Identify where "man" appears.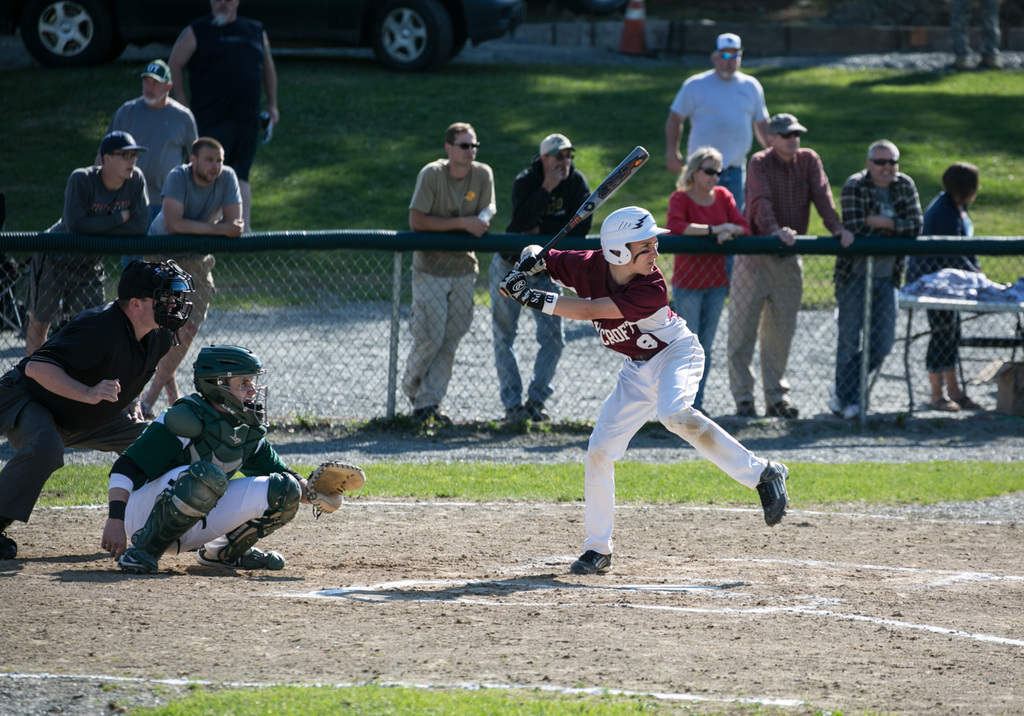
Appears at [162, 0, 281, 193].
